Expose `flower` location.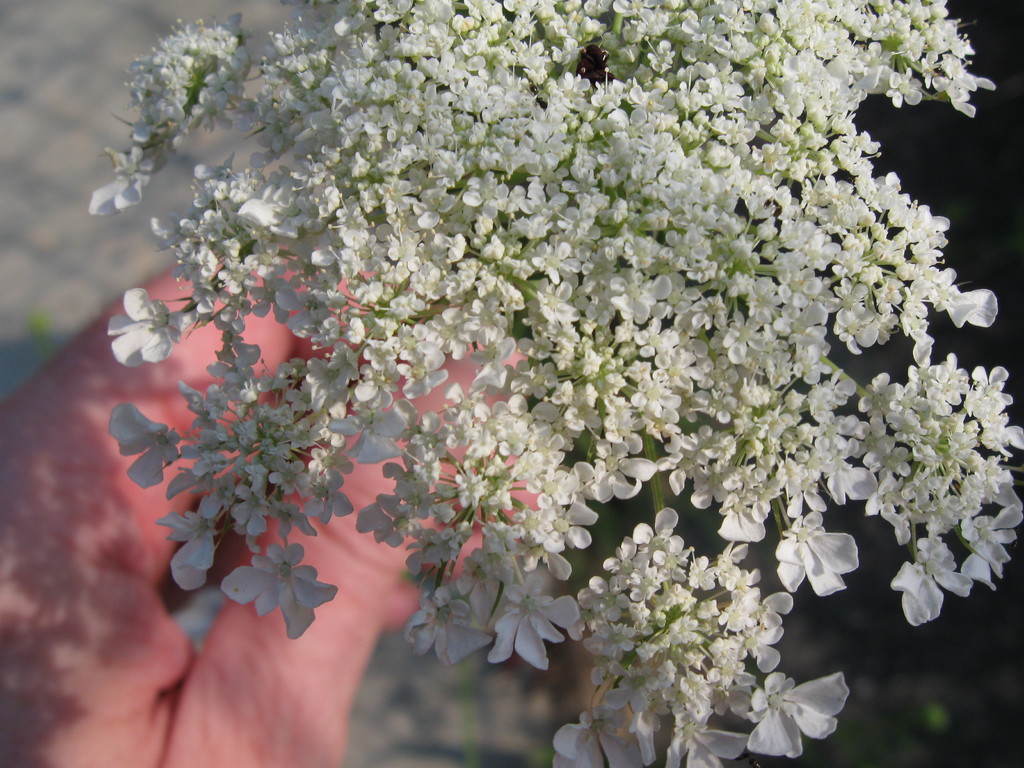
Exposed at {"left": 785, "top": 513, "right": 864, "bottom": 618}.
